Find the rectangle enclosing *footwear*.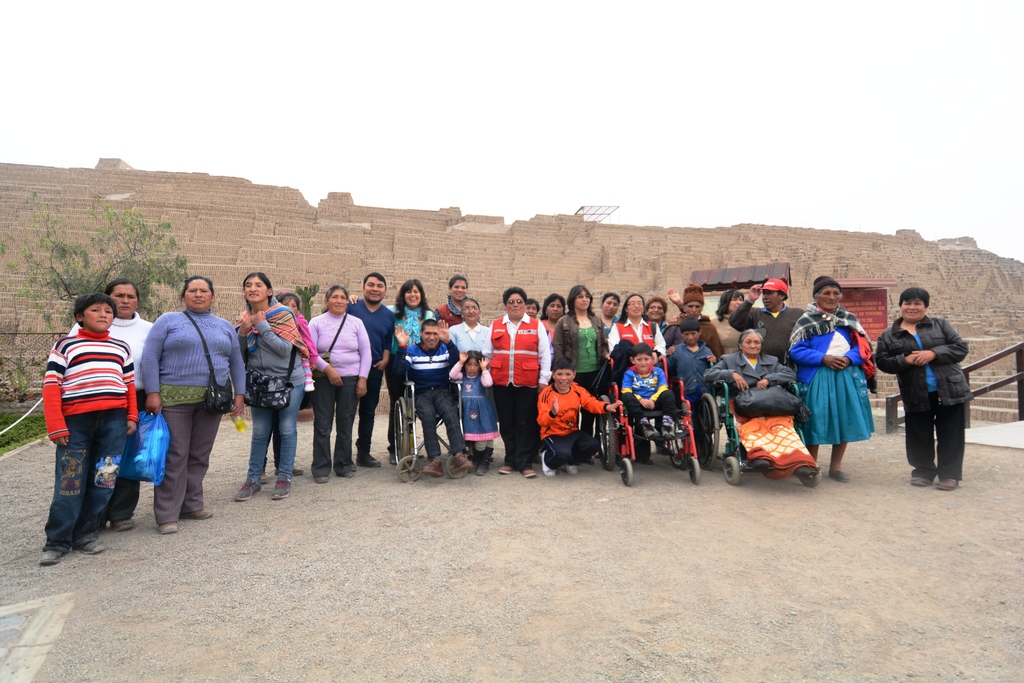
<region>336, 454, 356, 473</region>.
